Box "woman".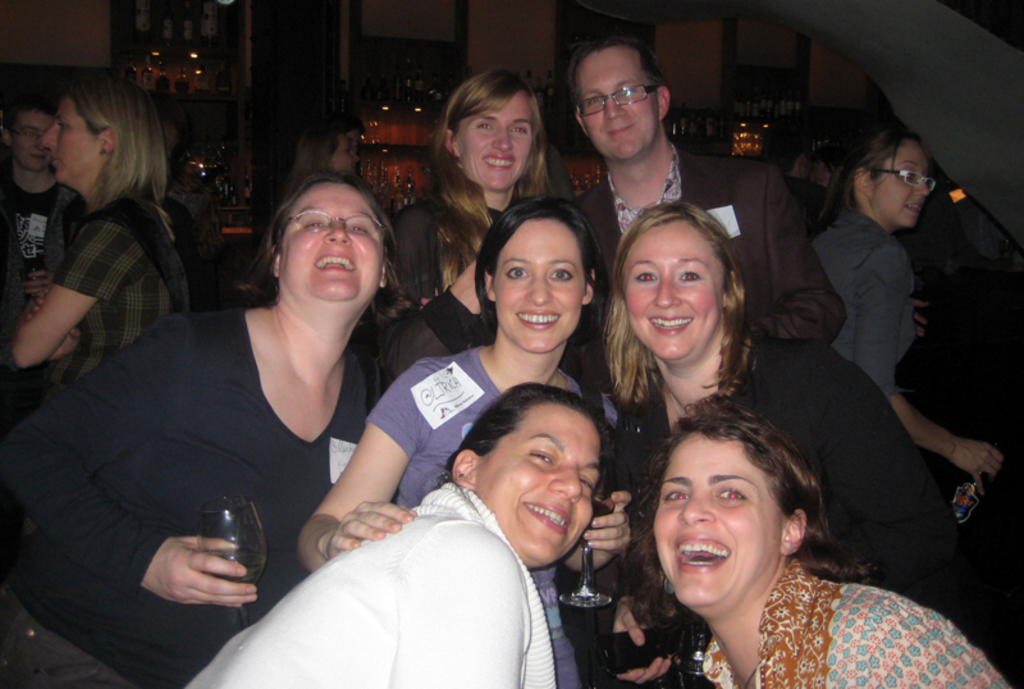
(left=297, top=191, right=637, bottom=688).
